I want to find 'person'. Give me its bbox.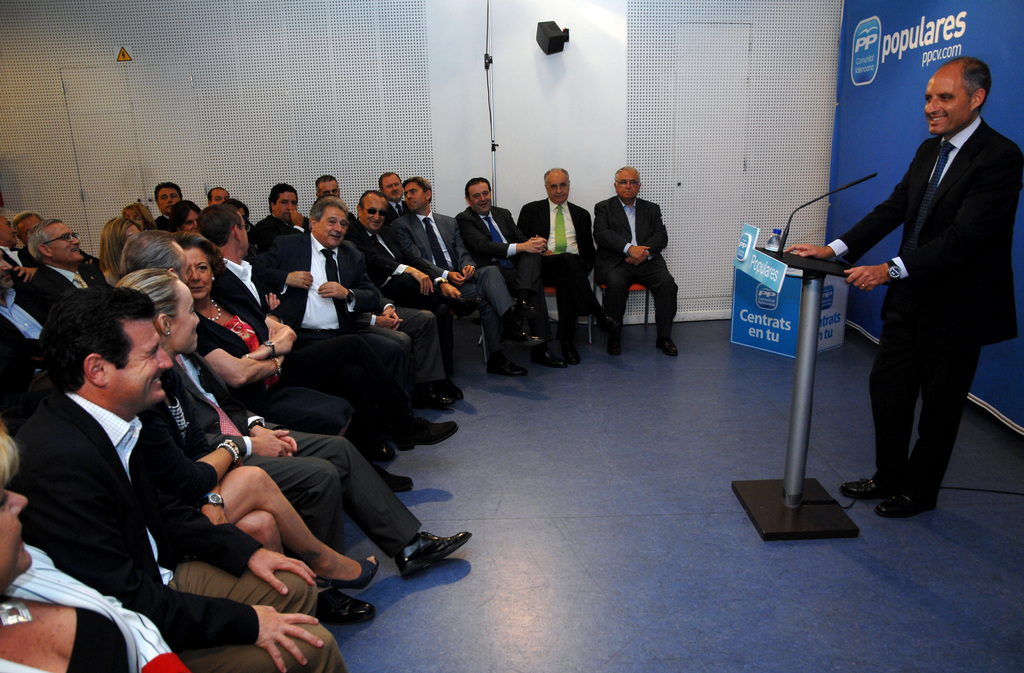
l=521, t=167, r=606, b=341.
